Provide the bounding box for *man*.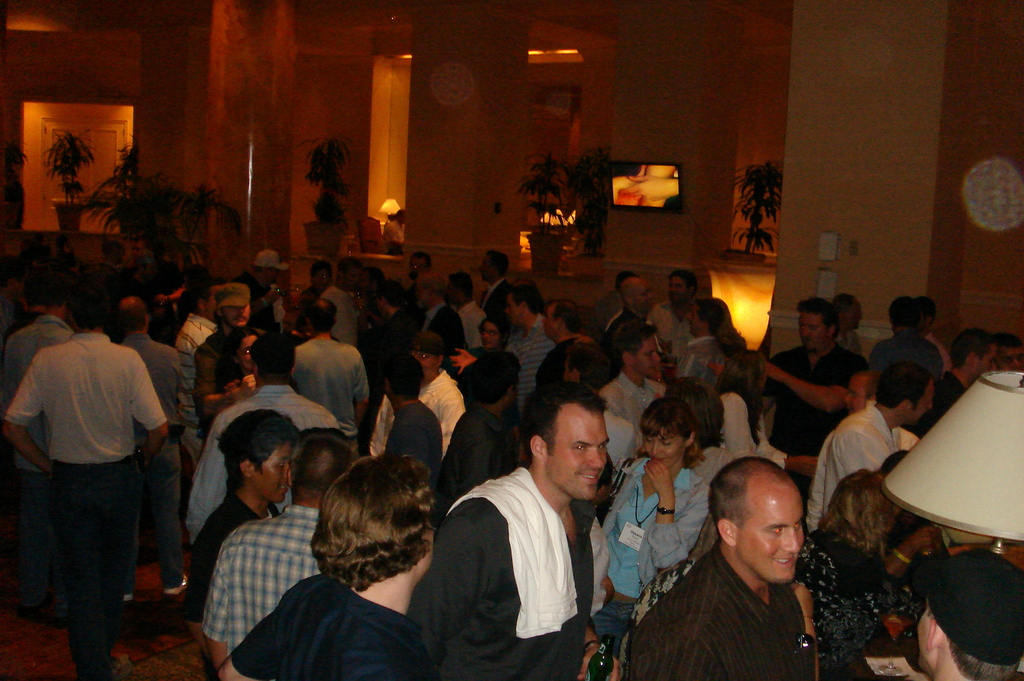
395:250:433:306.
